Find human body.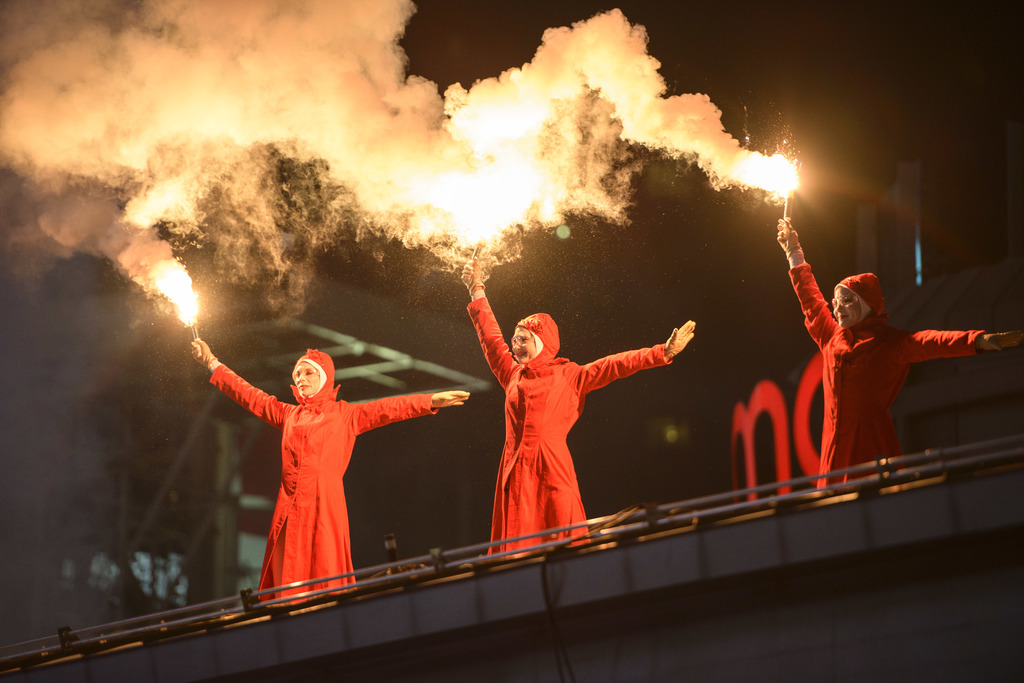
box=[771, 222, 1023, 506].
